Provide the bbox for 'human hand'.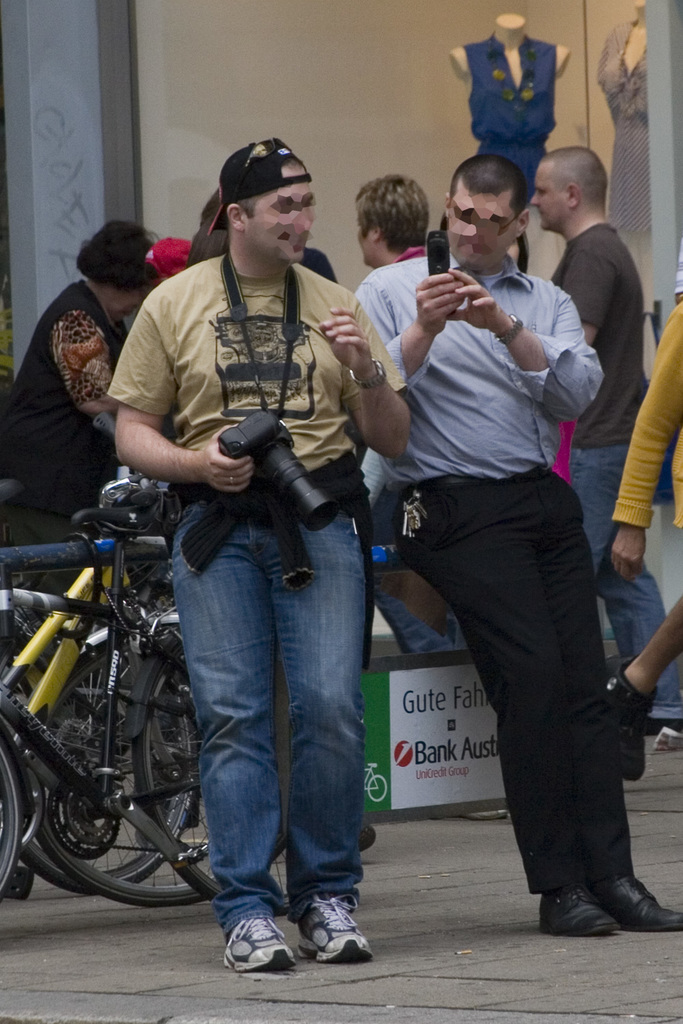
BBox(447, 261, 507, 333).
